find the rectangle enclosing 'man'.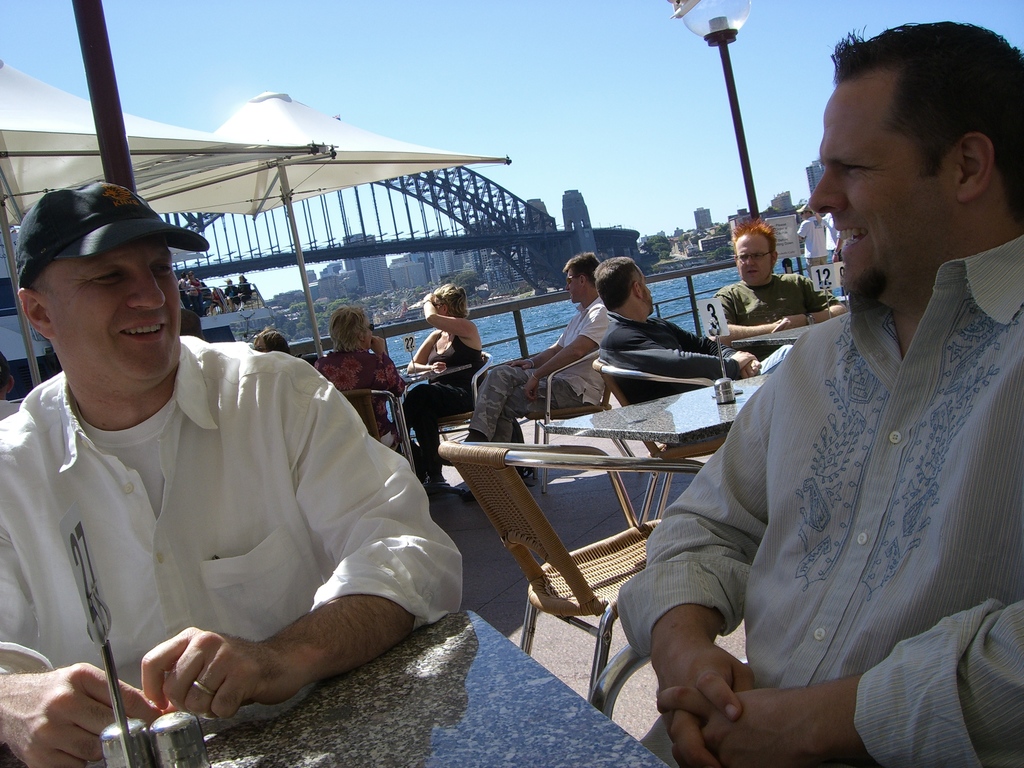
Rect(0, 180, 463, 767).
